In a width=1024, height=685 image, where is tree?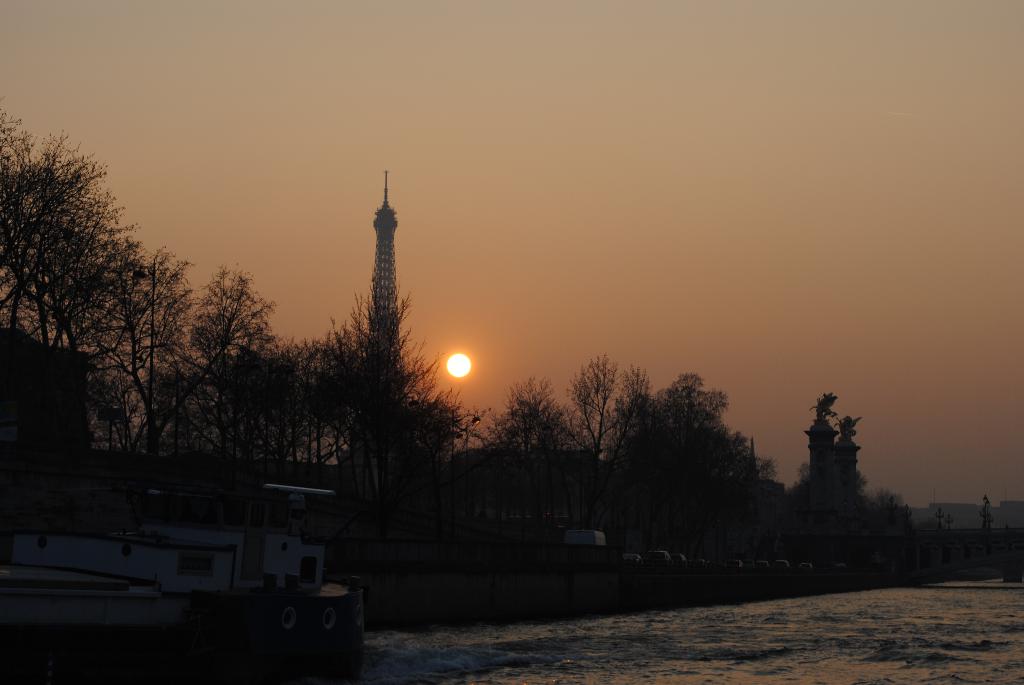
pyautogui.locateOnScreen(932, 505, 952, 542).
